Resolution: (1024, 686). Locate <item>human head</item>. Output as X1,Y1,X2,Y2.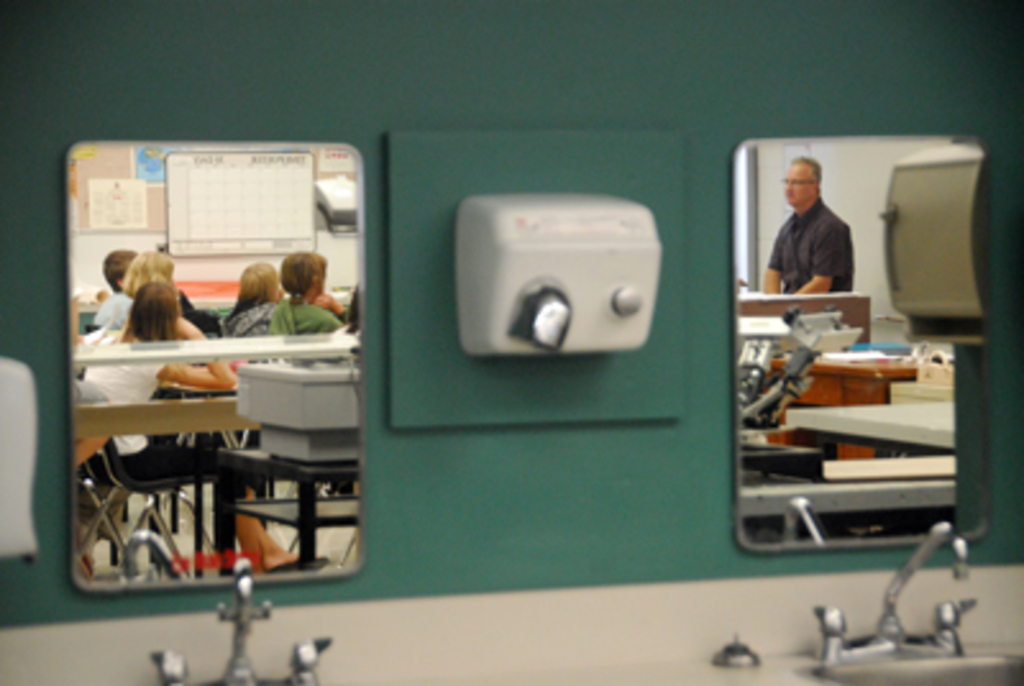
276,246,328,302.
